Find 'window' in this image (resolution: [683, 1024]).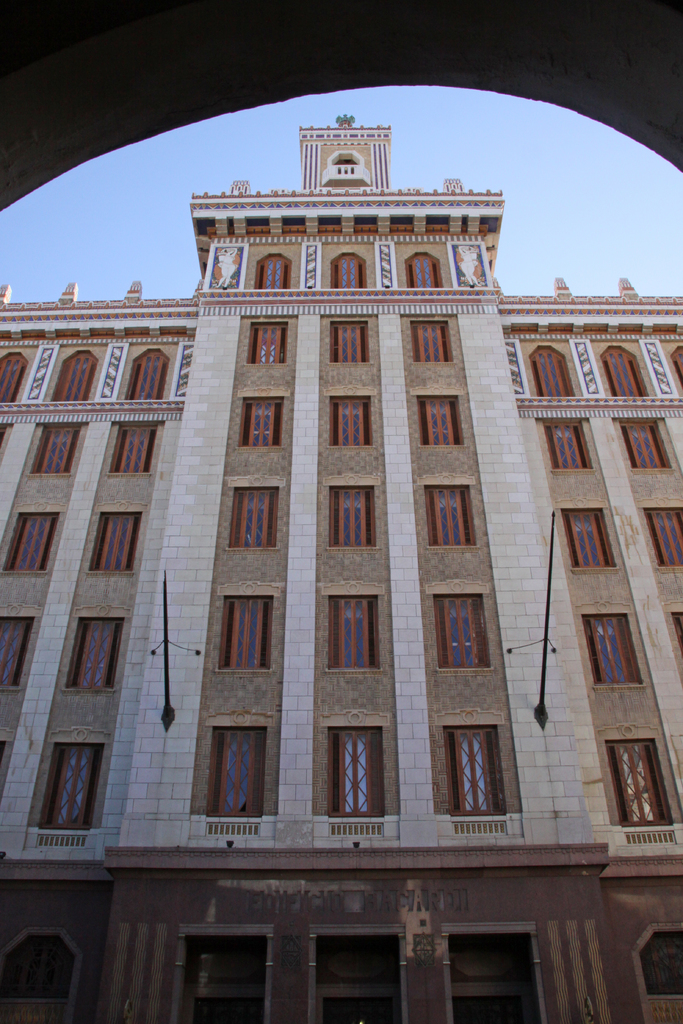
[535, 413, 595, 468].
